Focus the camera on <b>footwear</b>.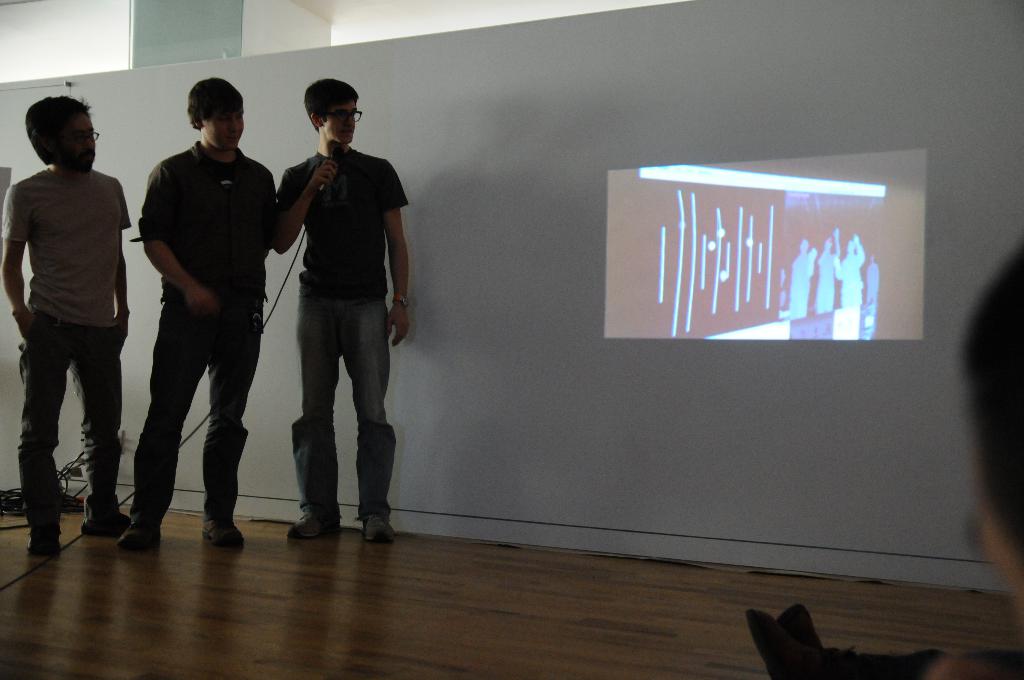
Focus region: (202,518,243,547).
